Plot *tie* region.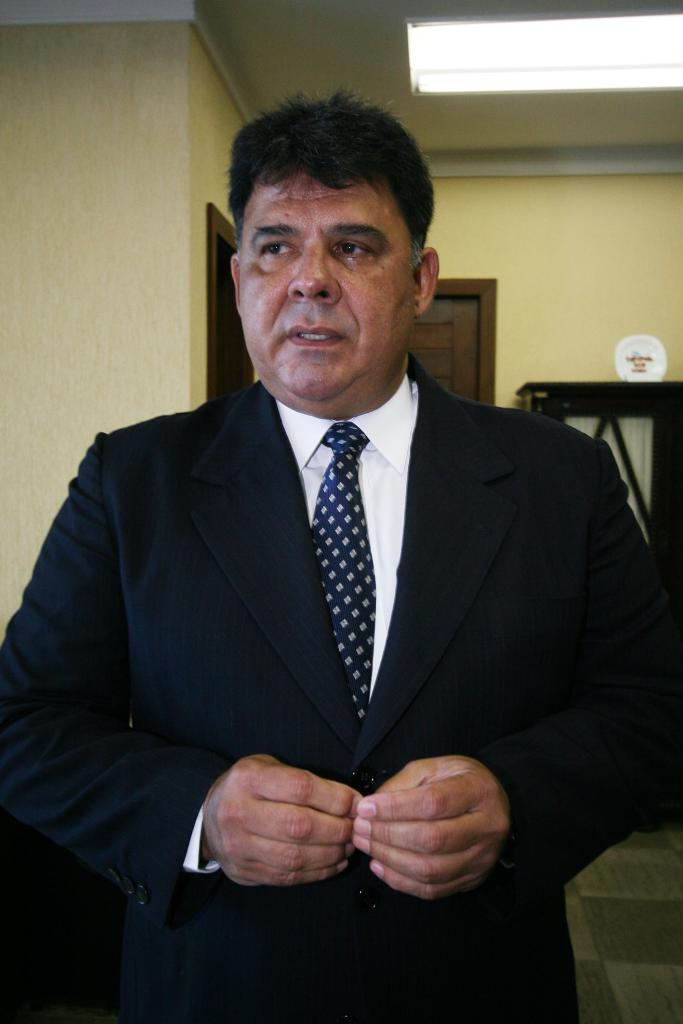
Plotted at 306/419/379/723.
